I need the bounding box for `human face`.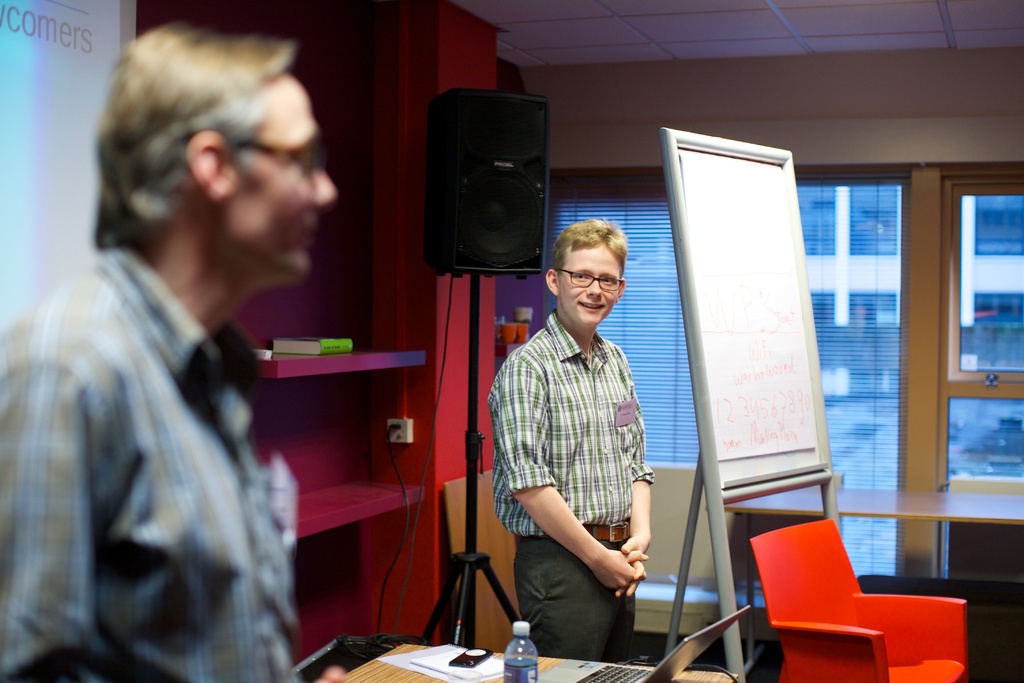
Here it is: (243,85,337,277).
